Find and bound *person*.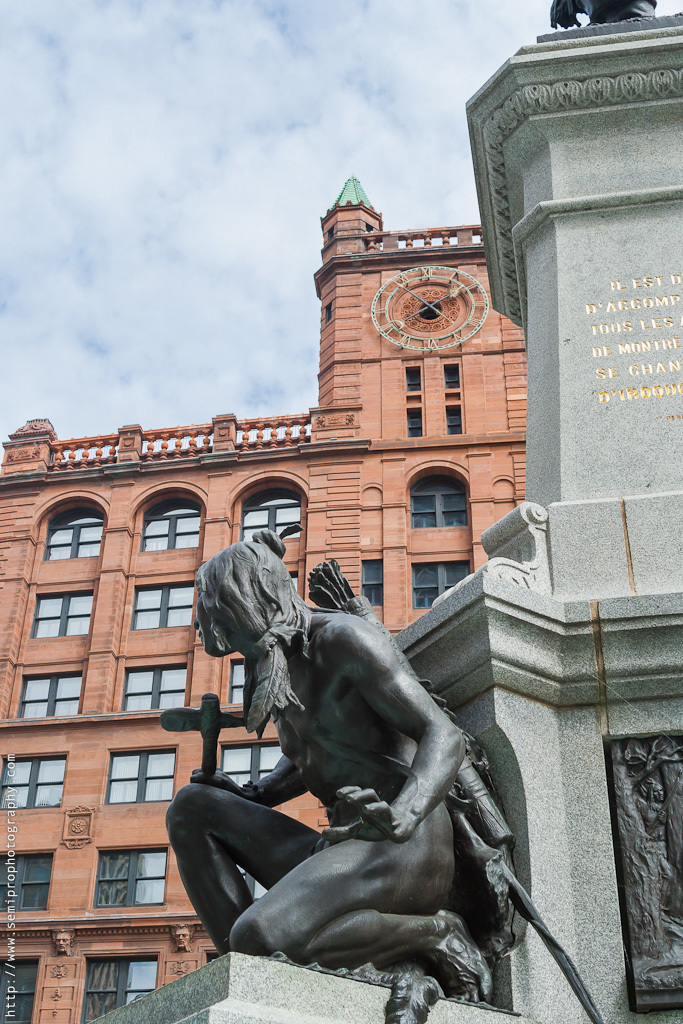
Bound: <region>179, 511, 510, 1017</region>.
